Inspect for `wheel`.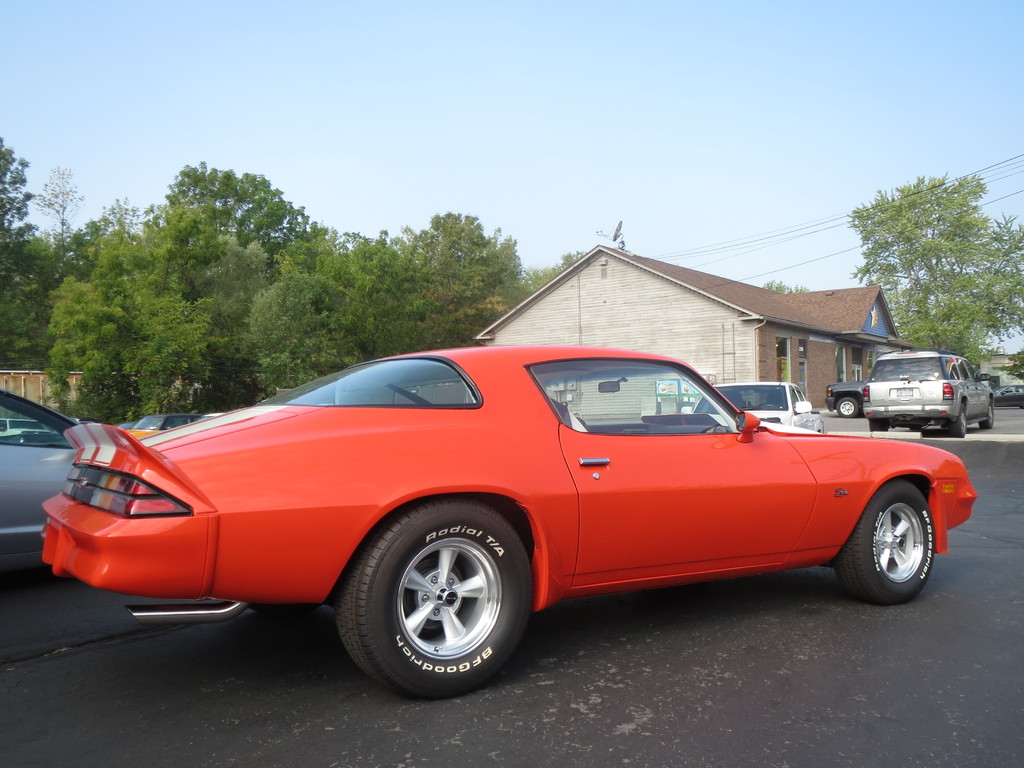
Inspection: [833,478,936,605].
